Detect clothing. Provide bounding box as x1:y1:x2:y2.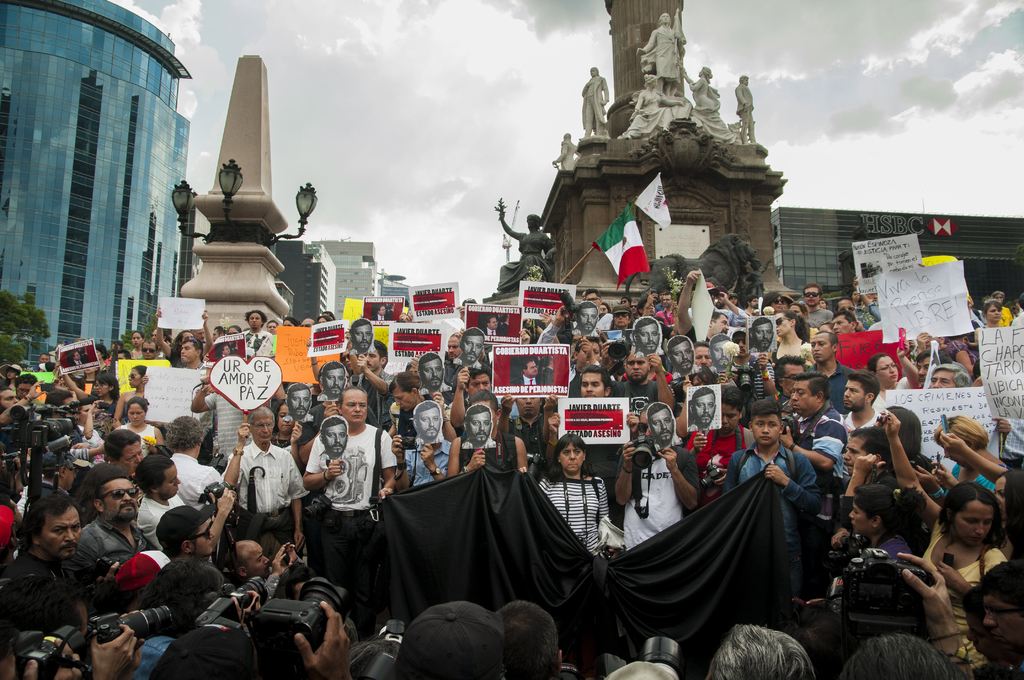
220:430:311:533.
